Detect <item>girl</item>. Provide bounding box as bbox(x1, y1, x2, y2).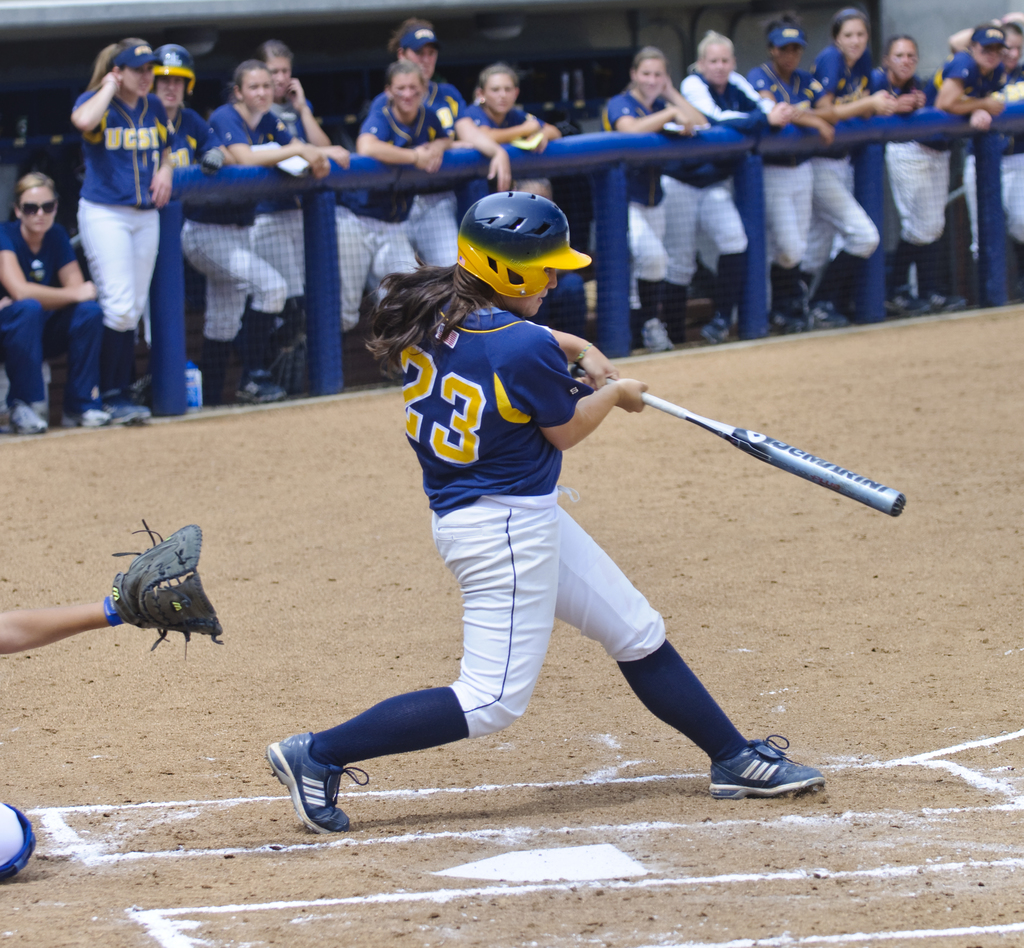
bbox(595, 50, 703, 353).
